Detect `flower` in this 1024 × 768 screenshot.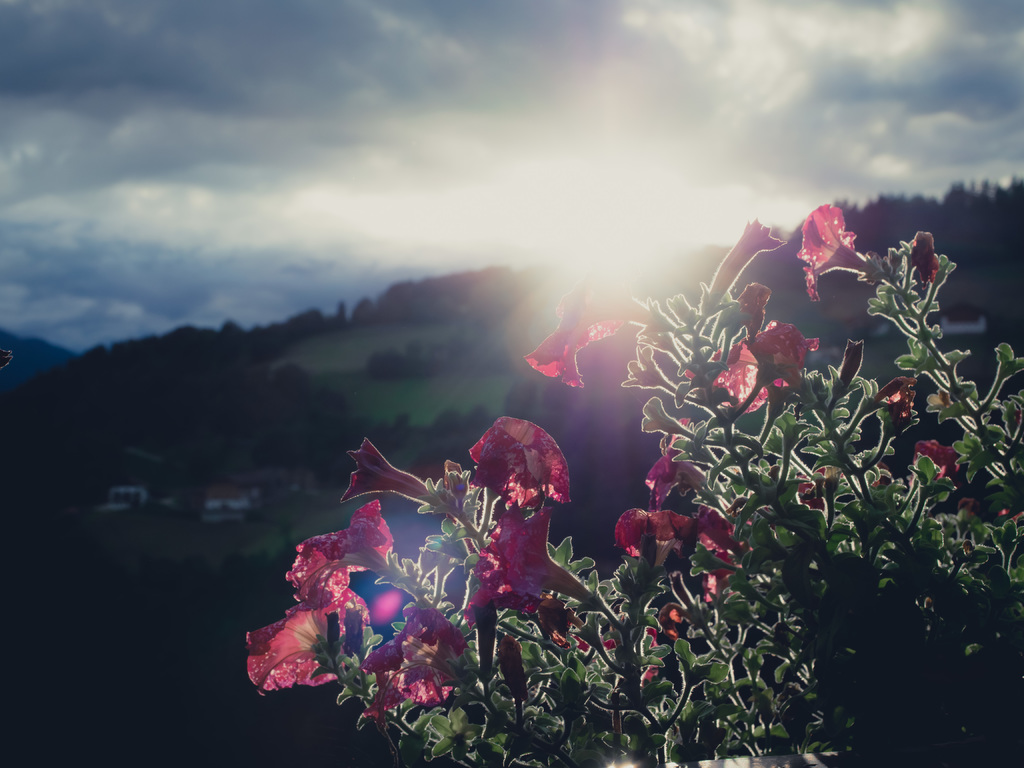
Detection: (left=359, top=606, right=472, bottom=724).
